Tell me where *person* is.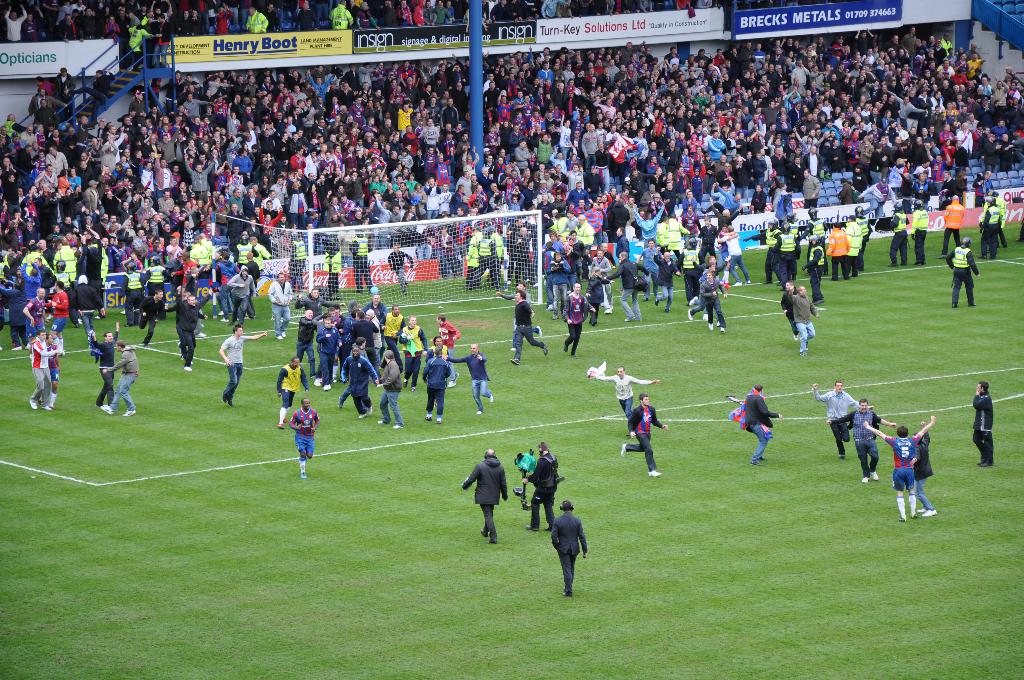
*person* is at 636, 238, 664, 295.
